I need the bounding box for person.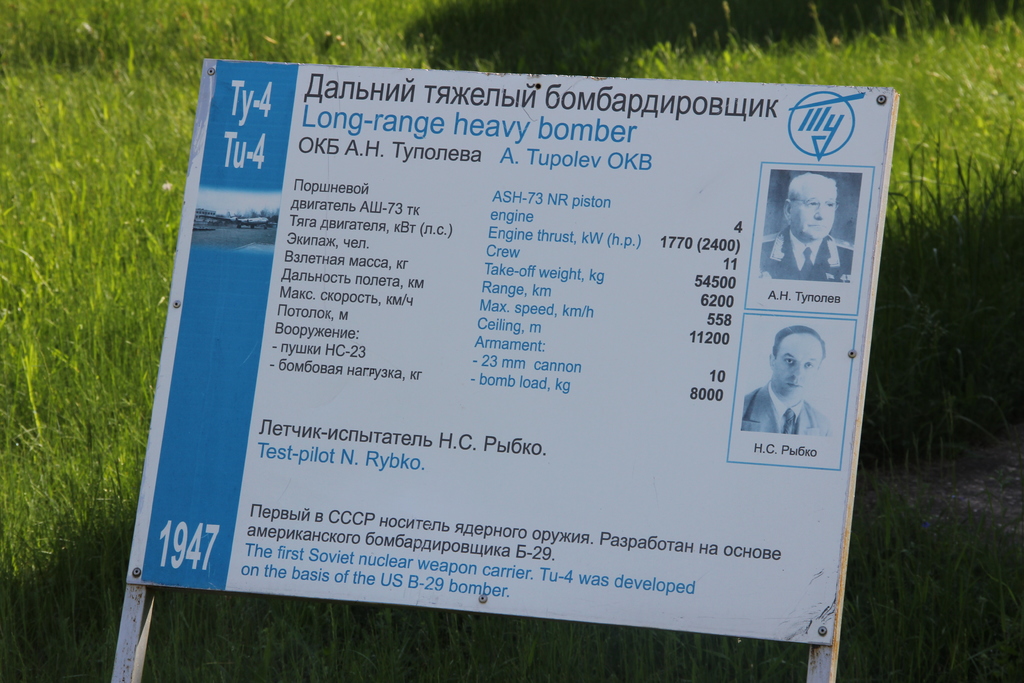
Here it is: bbox=(749, 311, 847, 475).
